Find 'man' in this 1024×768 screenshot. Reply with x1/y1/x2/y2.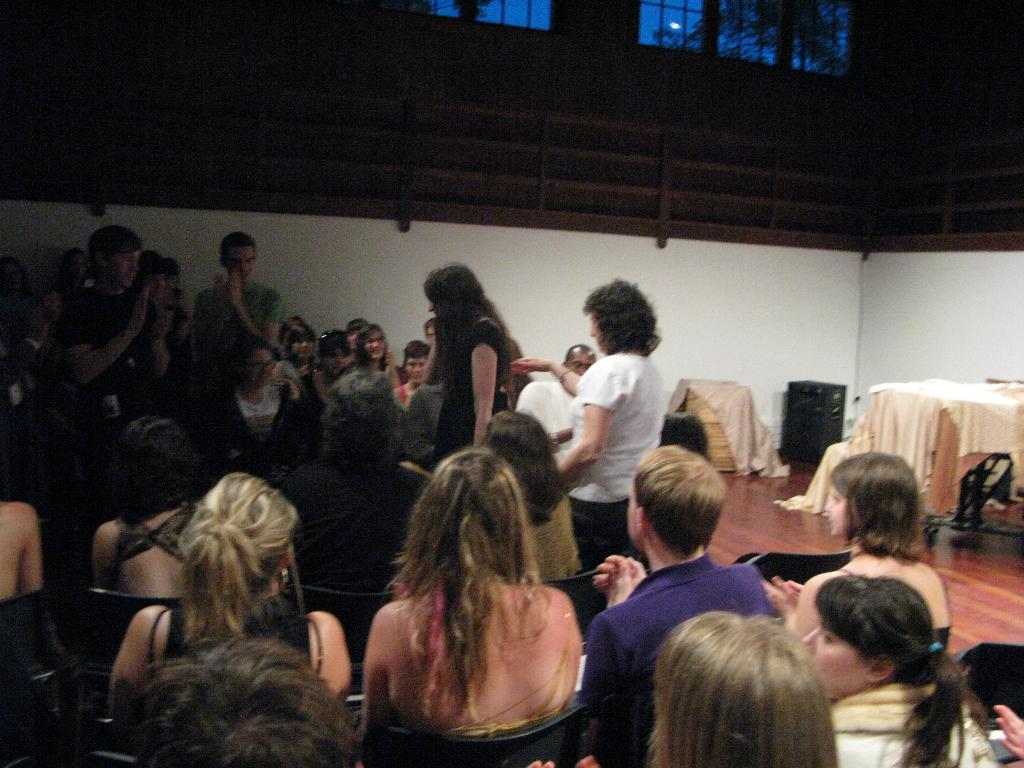
582/442/780/767.
